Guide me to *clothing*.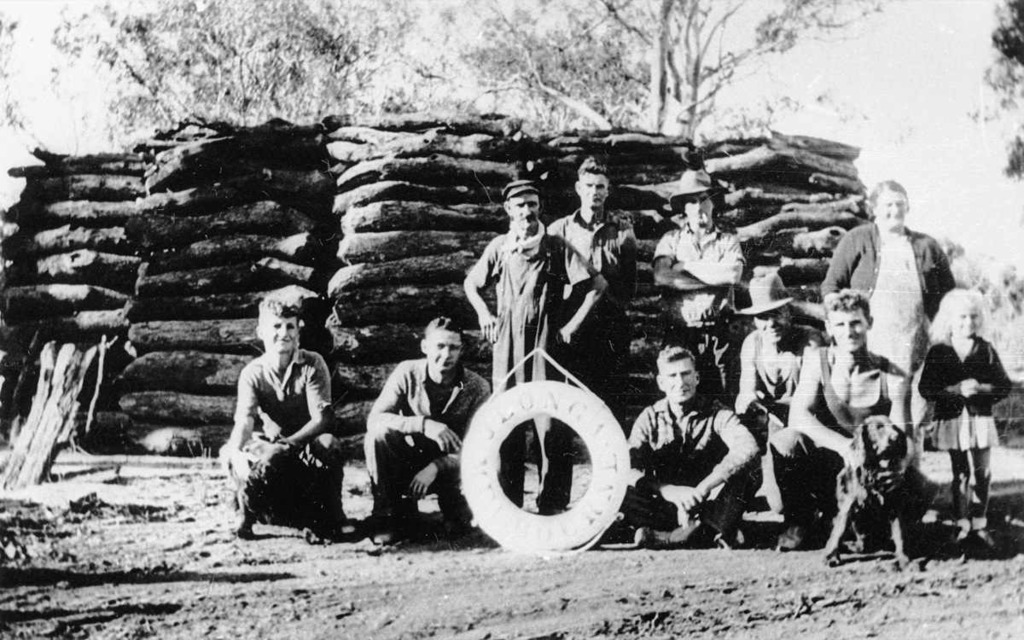
Guidance: 361 354 491 525.
